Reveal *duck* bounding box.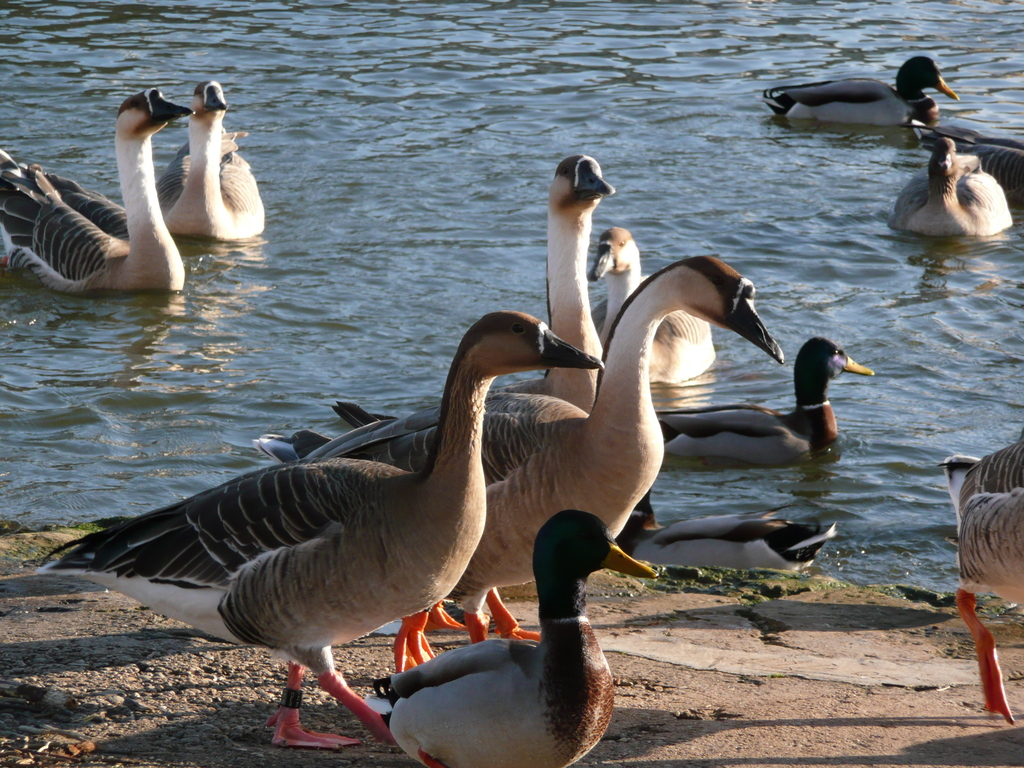
Revealed: bbox=(144, 80, 262, 239).
